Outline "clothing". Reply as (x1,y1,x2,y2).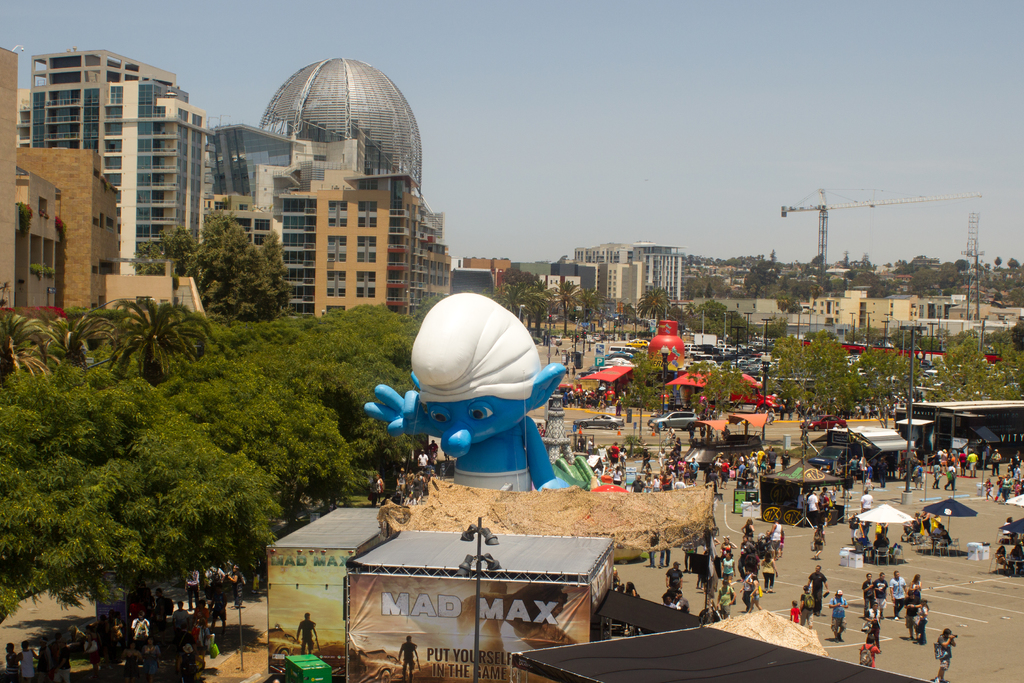
(888,575,906,600).
